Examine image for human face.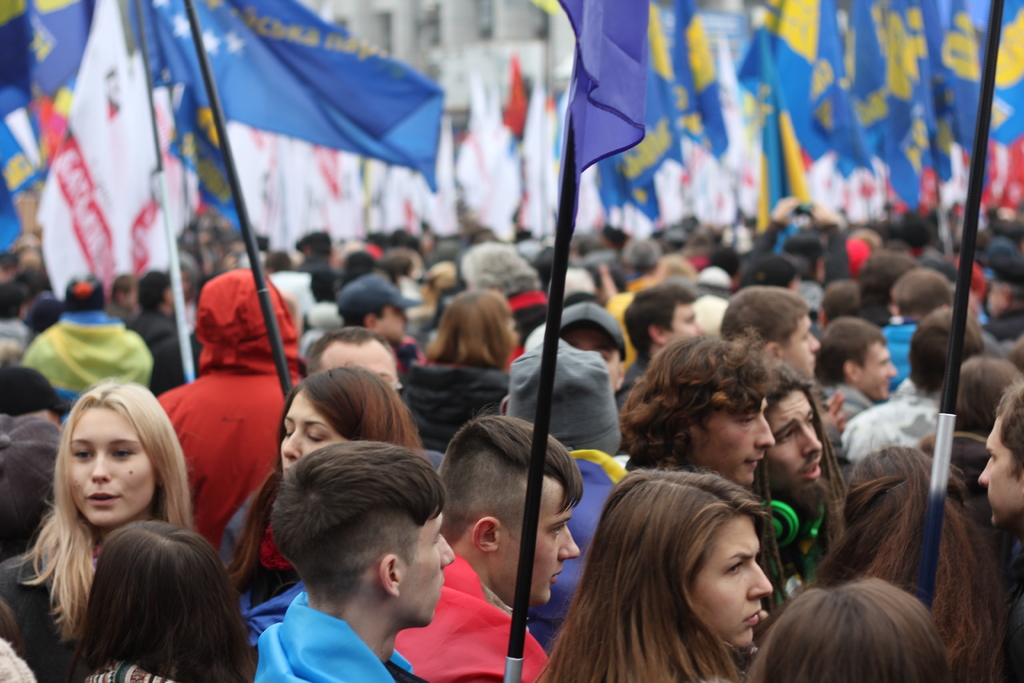
Examination result: <bbox>65, 403, 157, 529</bbox>.
